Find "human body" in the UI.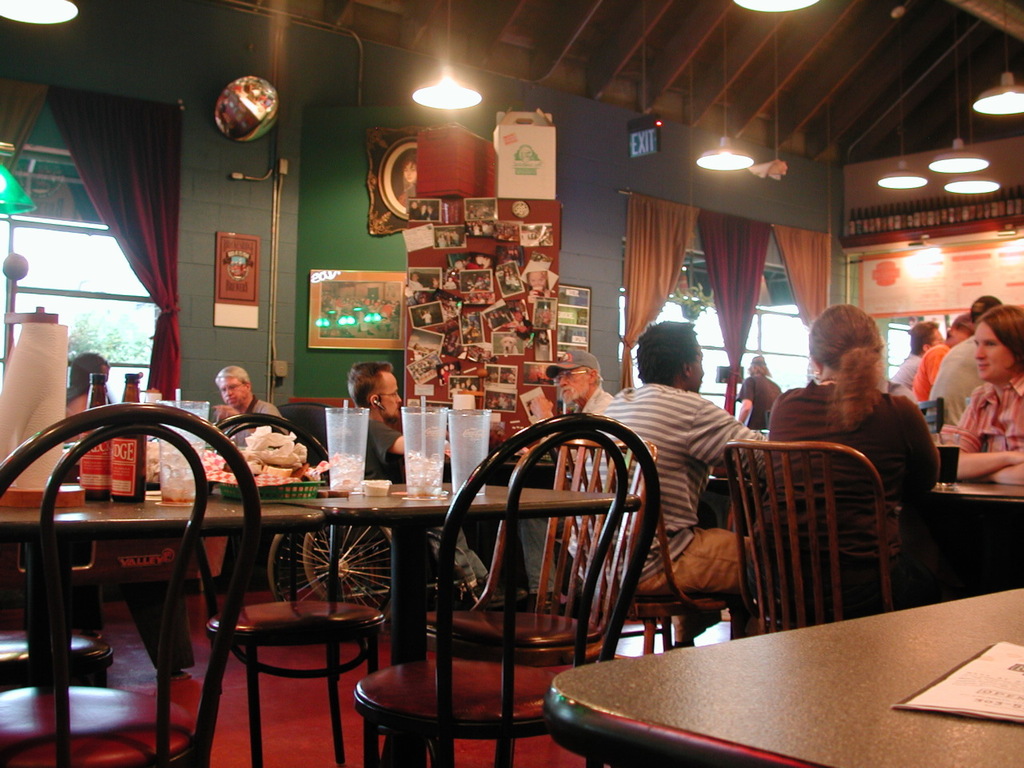
UI element at 208, 398, 298, 458.
